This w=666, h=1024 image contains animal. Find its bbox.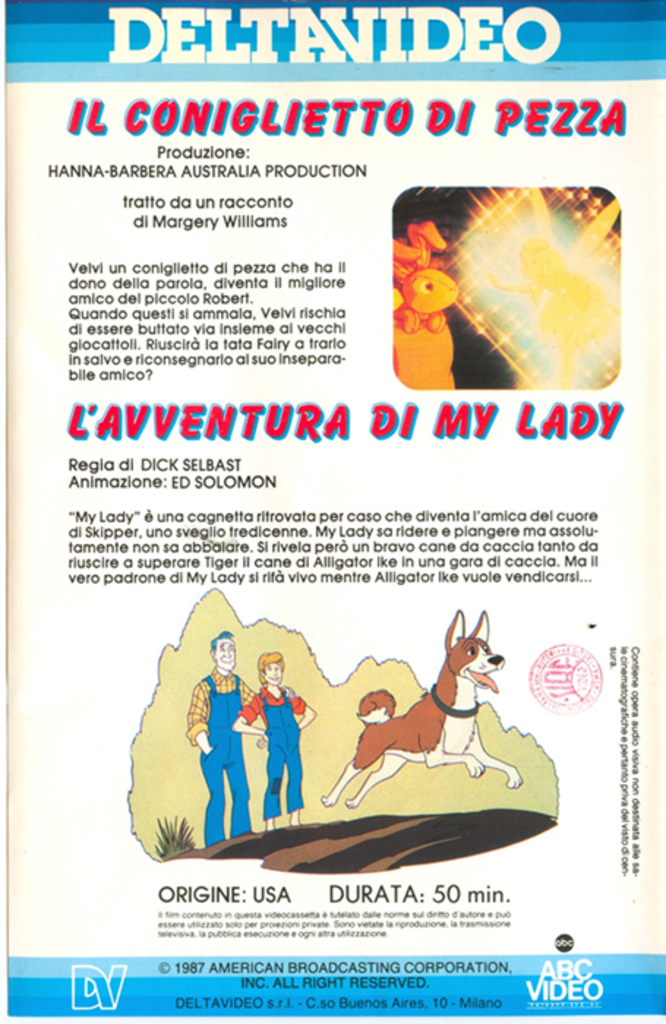
<box>318,609,523,809</box>.
